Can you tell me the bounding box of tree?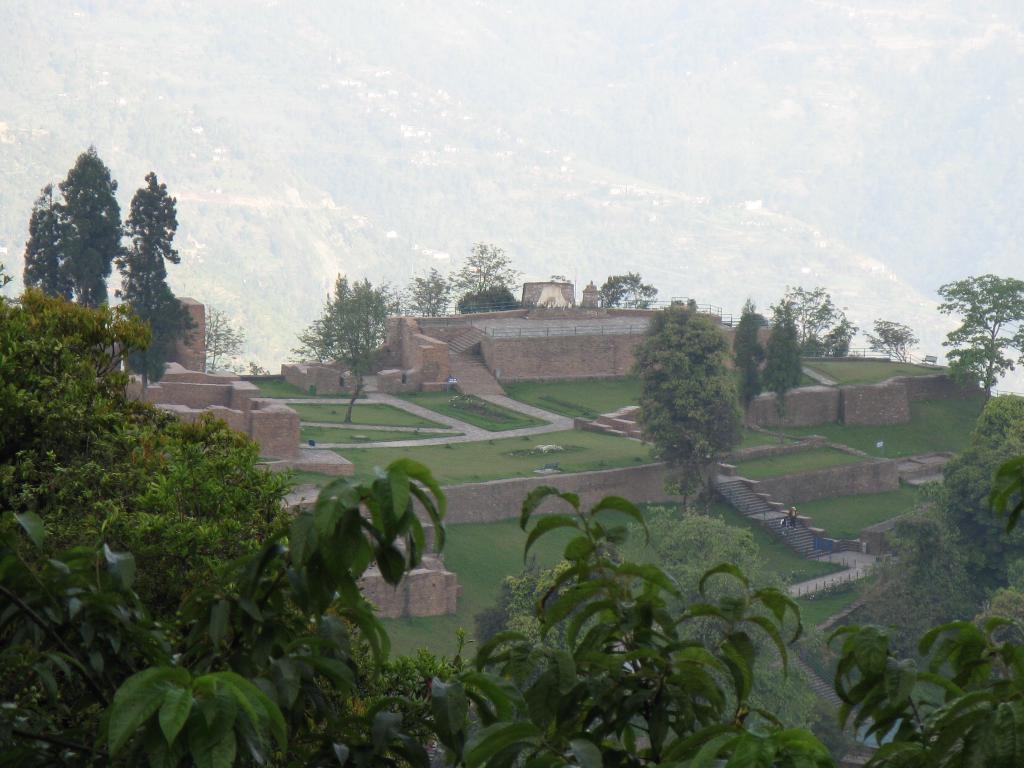
BBox(0, 292, 1021, 767).
